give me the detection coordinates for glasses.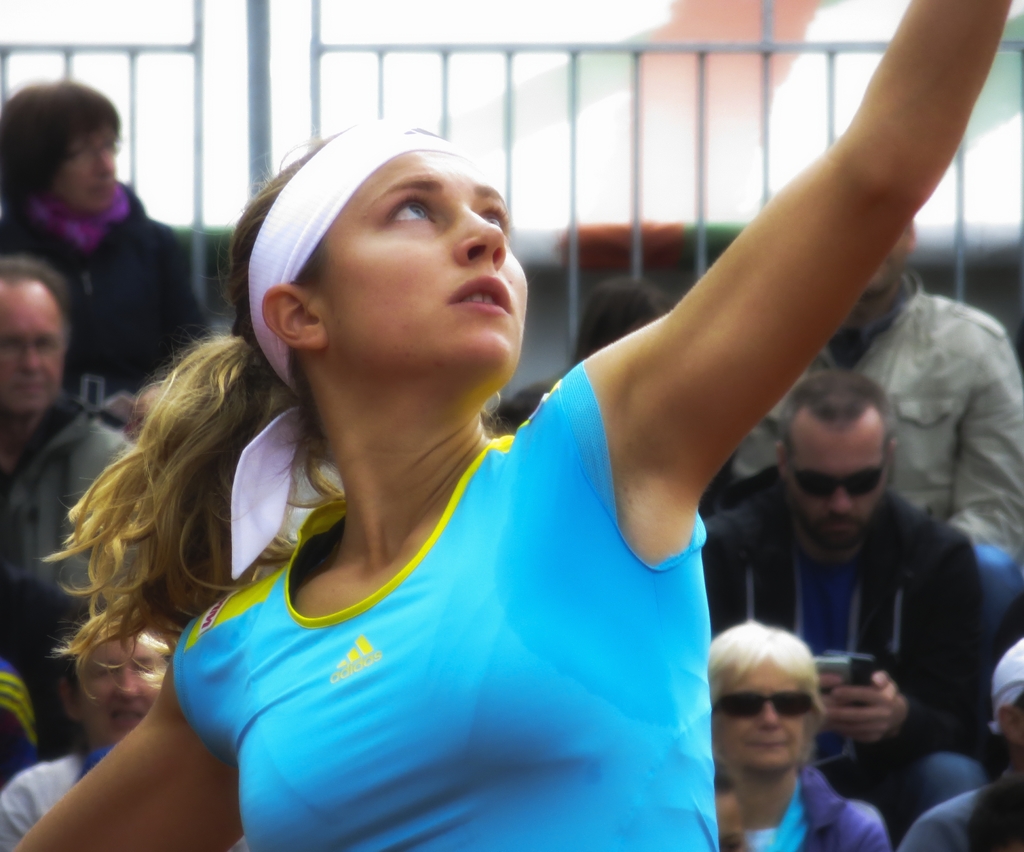
bbox(715, 691, 813, 723).
